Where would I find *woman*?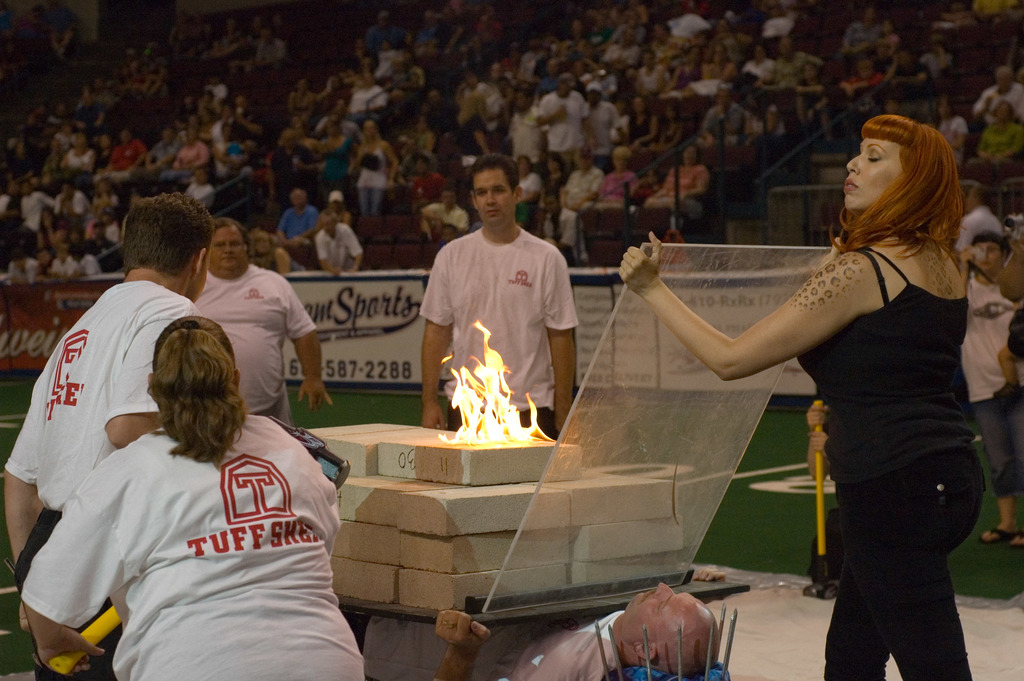
At [45,299,361,667].
